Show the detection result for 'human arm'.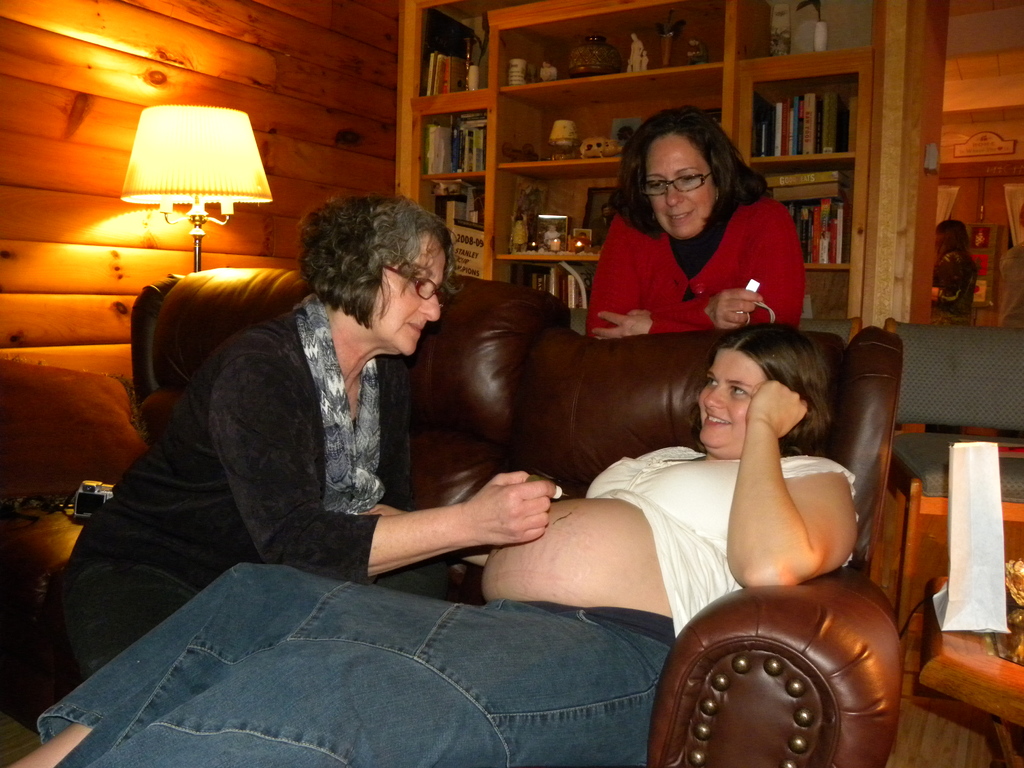
box(596, 202, 803, 342).
